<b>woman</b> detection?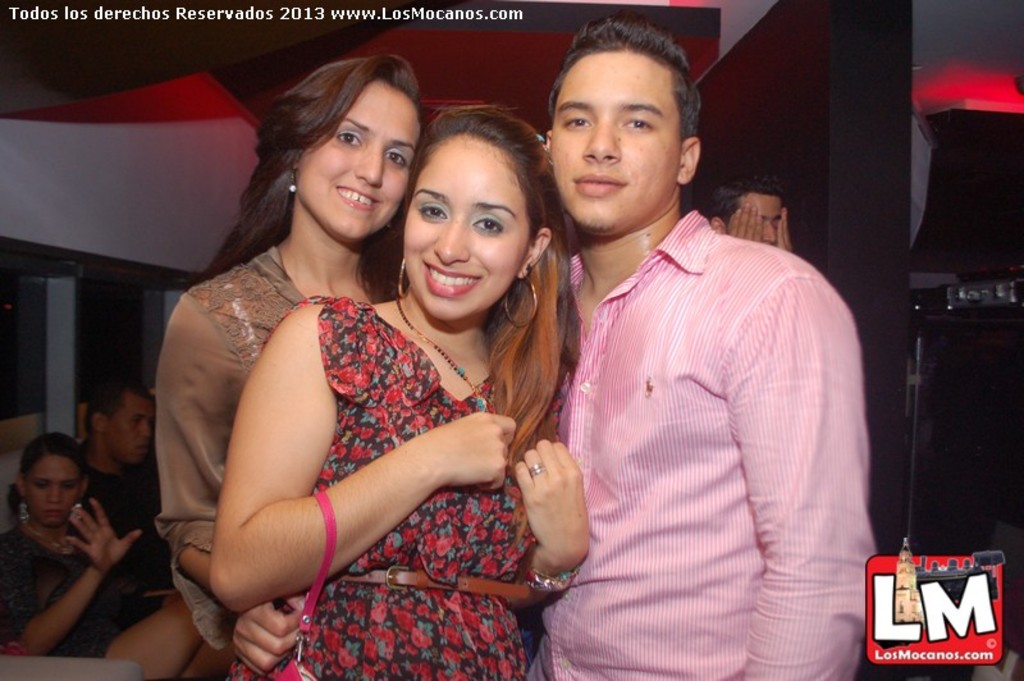
0:426:141:659
